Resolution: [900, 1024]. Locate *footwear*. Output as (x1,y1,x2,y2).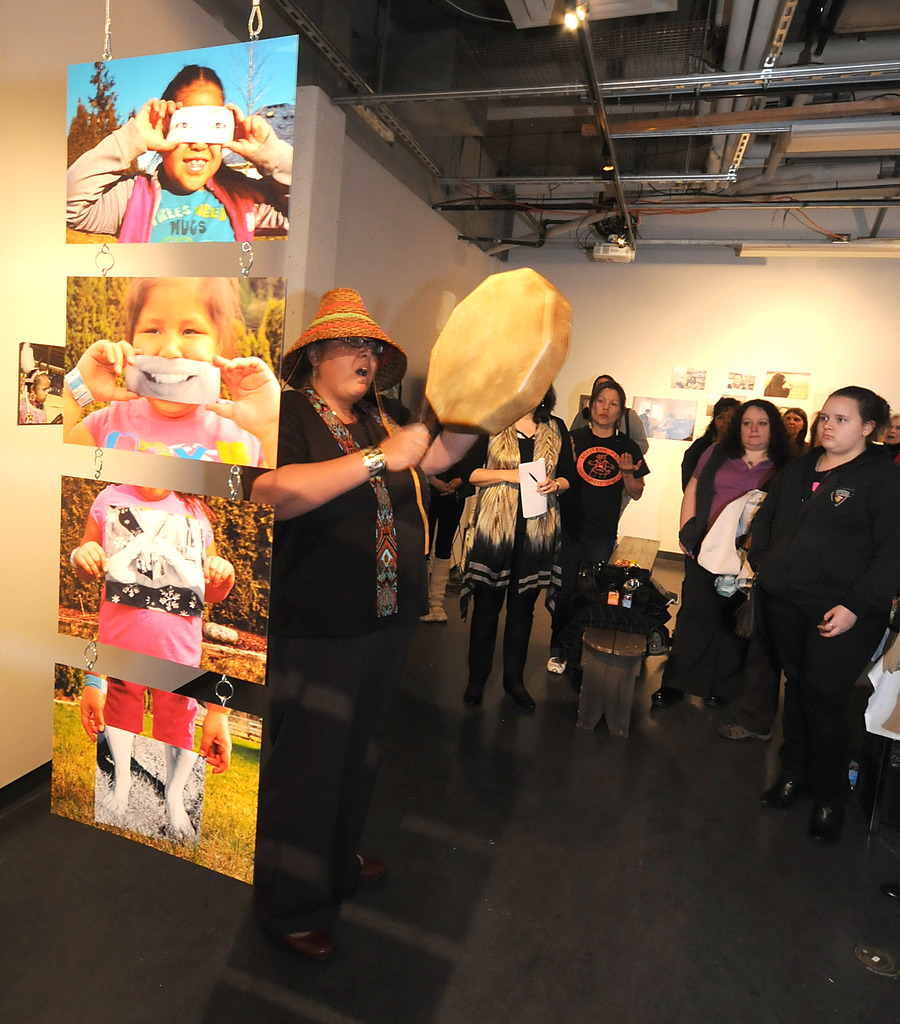
(650,675,682,706).
